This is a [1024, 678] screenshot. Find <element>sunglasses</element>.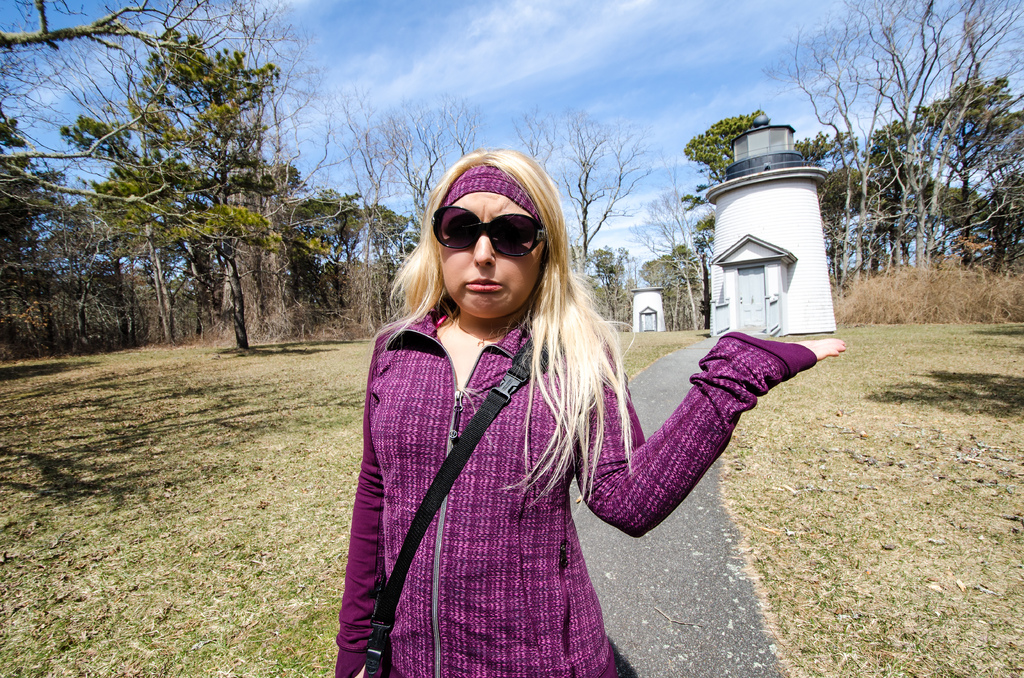
Bounding box: BBox(431, 206, 548, 259).
